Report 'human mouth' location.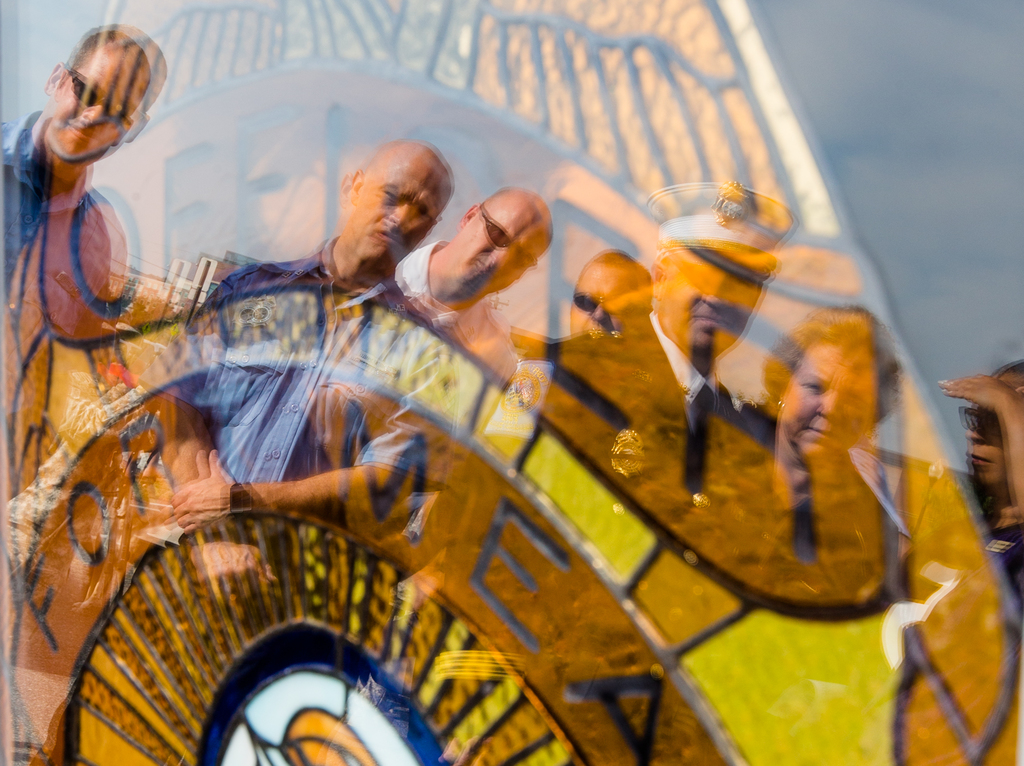
Report: bbox(68, 119, 97, 143).
